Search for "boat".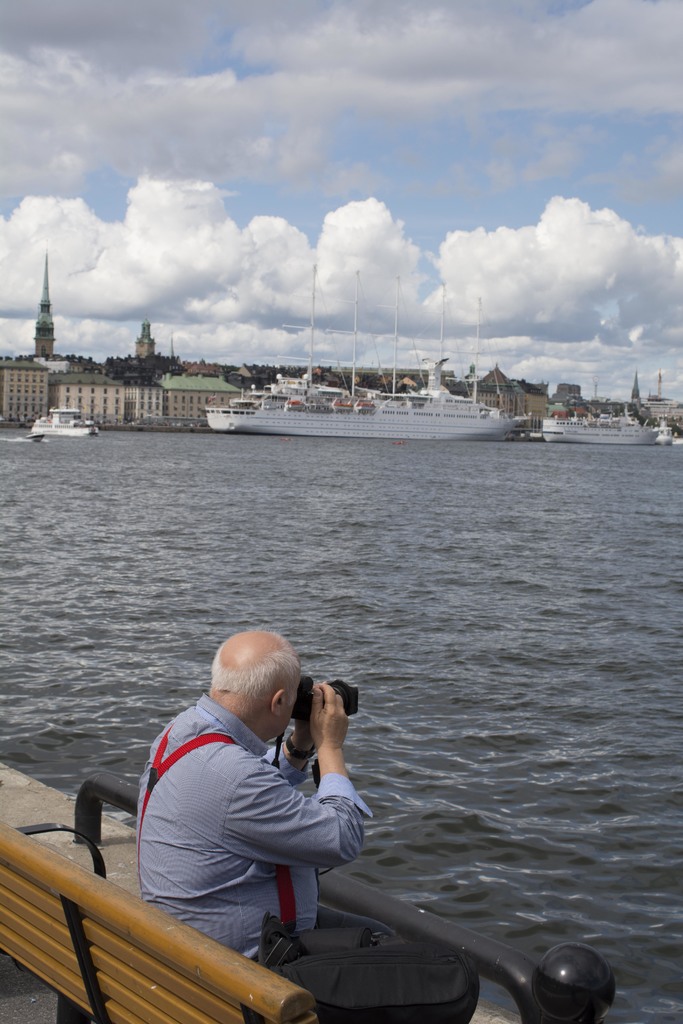
Found at x1=542, y1=411, x2=657, y2=444.
